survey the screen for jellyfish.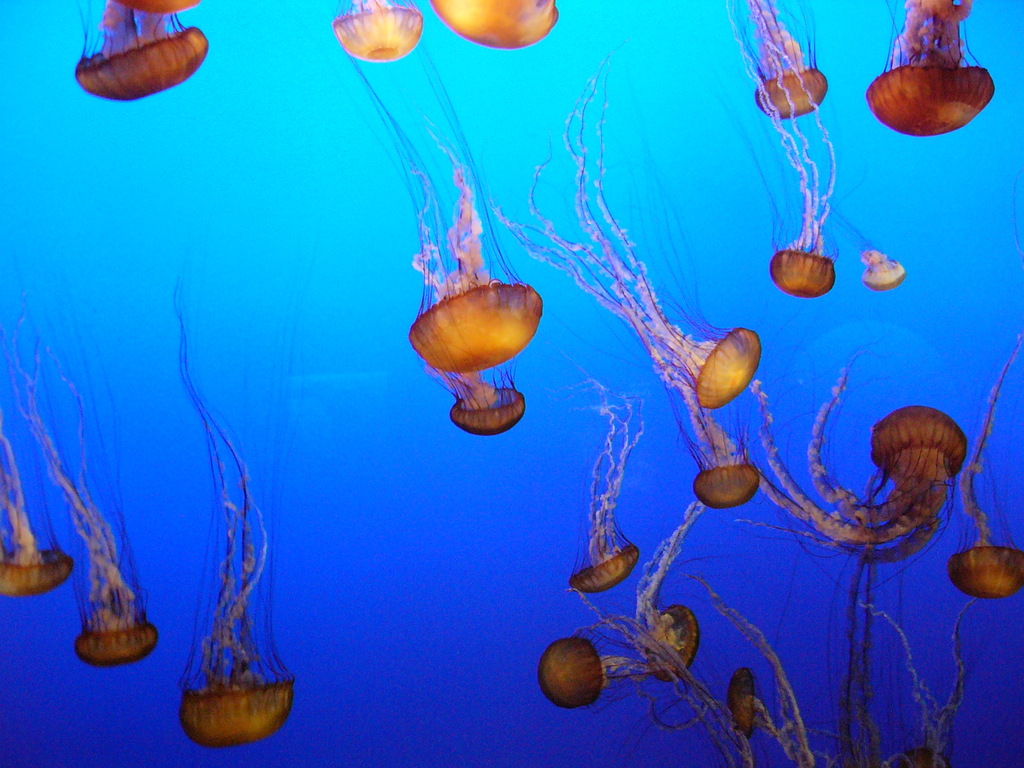
Survey found: 826 545 975 767.
